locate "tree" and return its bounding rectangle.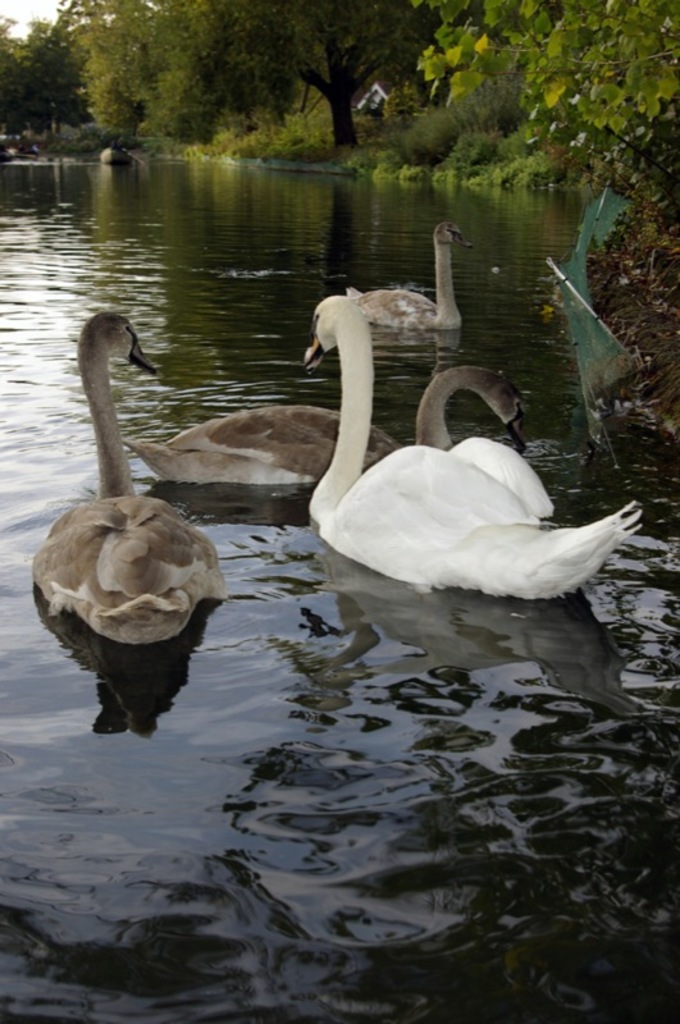
<region>0, 6, 92, 146</region>.
